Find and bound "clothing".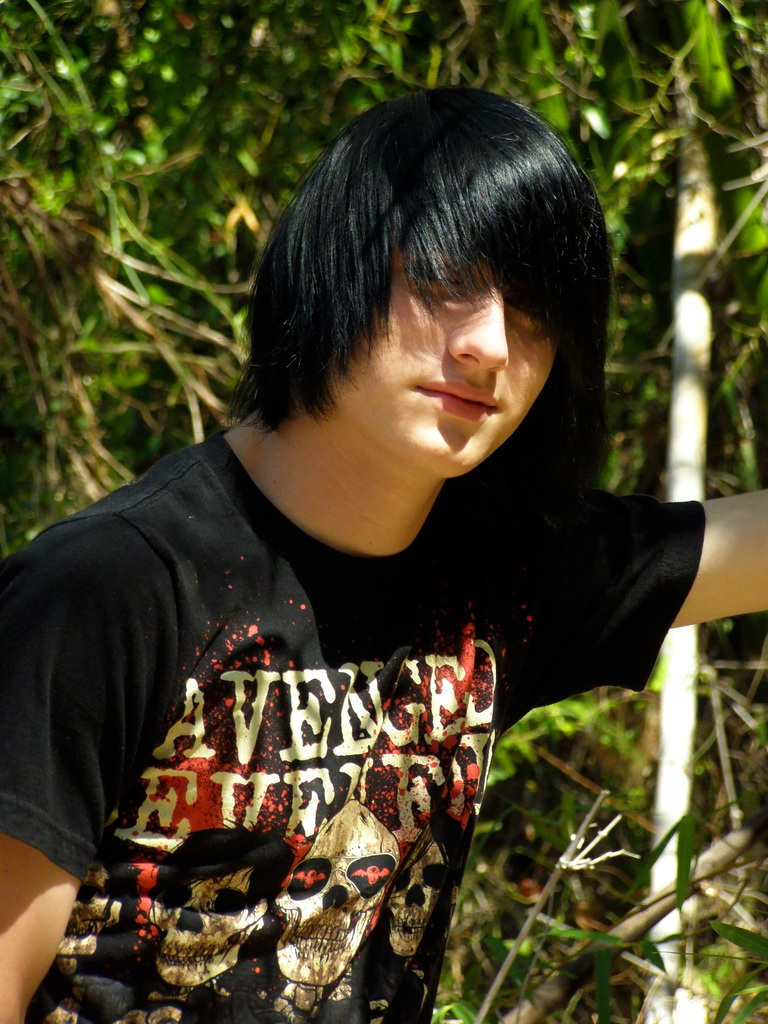
Bound: <region>83, 303, 660, 1012</region>.
